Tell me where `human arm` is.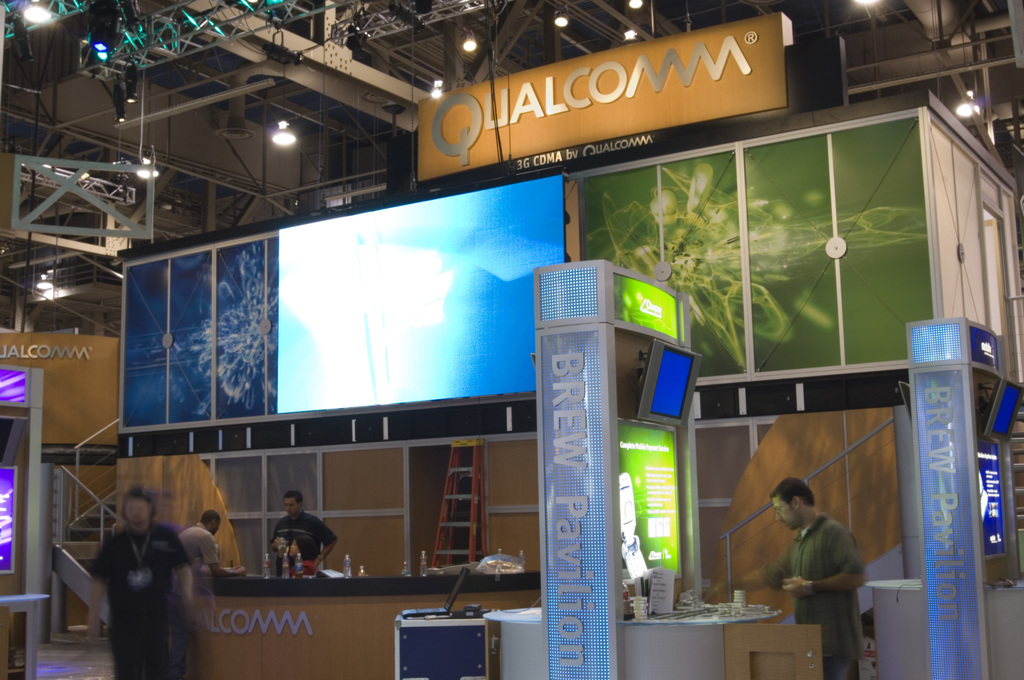
`human arm` is at (787, 530, 867, 615).
